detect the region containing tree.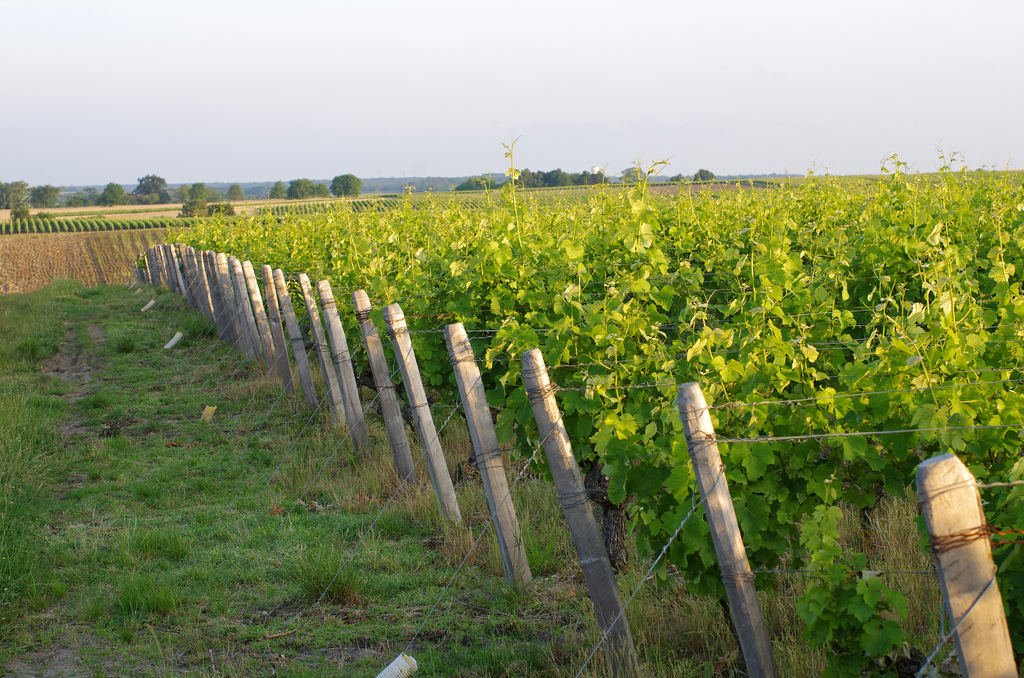
region(287, 177, 311, 200).
